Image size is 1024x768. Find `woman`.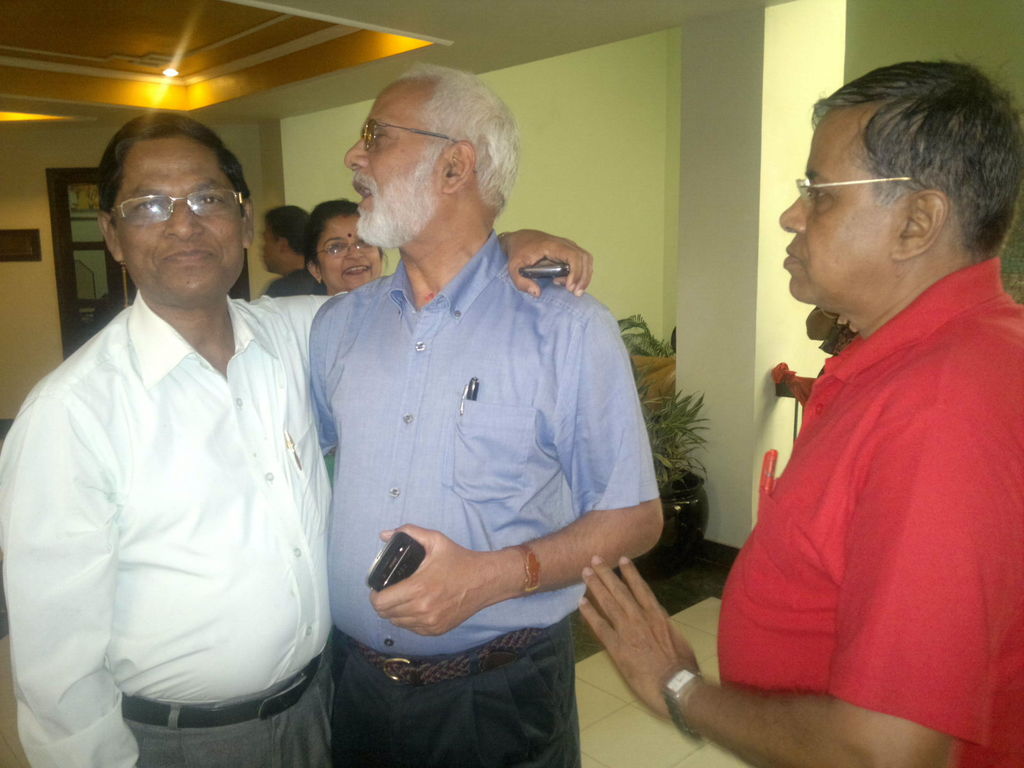
locate(306, 201, 387, 291).
